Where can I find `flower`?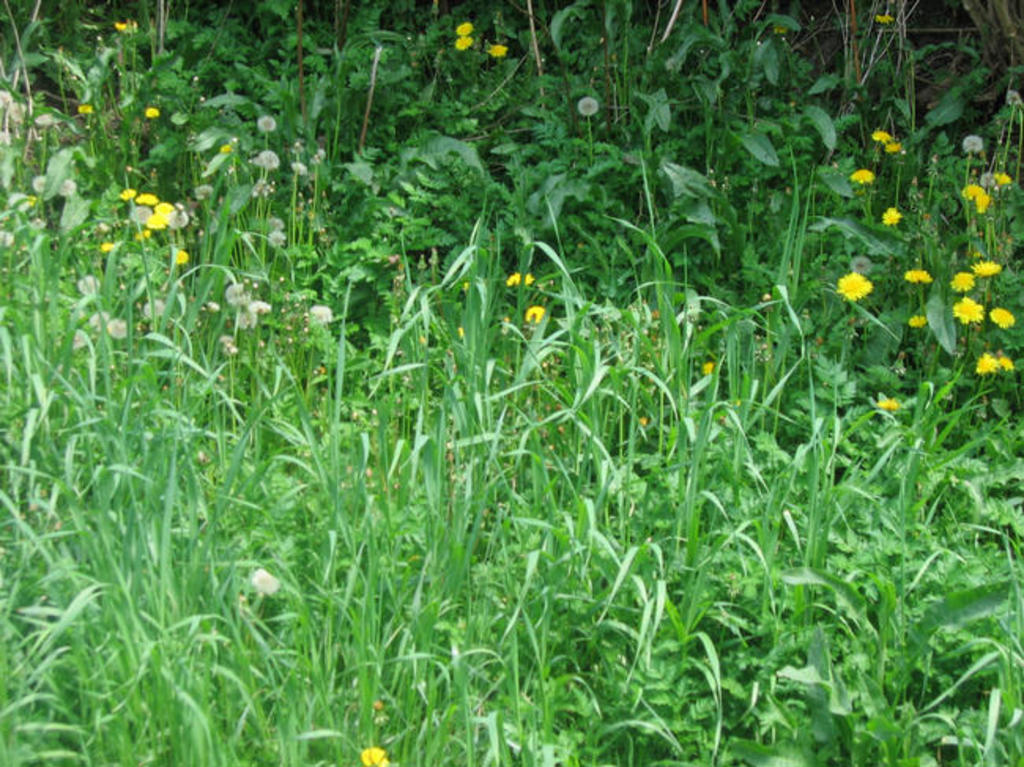
You can find it at {"x1": 504, "y1": 269, "x2": 537, "y2": 287}.
